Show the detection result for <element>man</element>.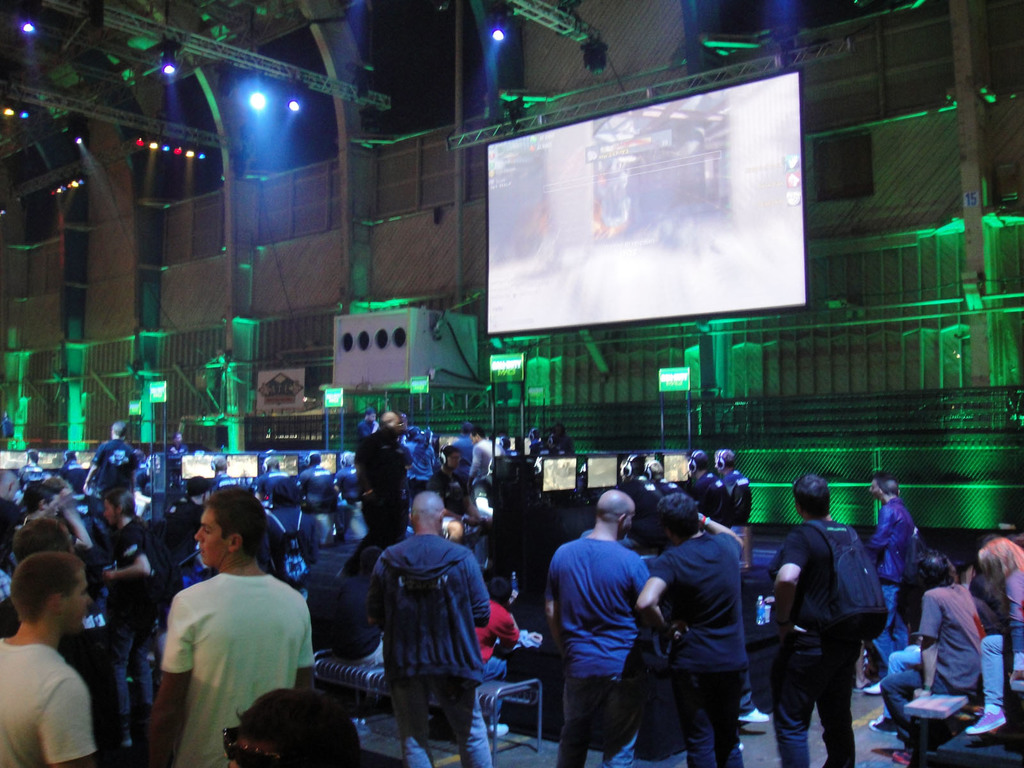
<bbox>44, 472, 76, 504</bbox>.
